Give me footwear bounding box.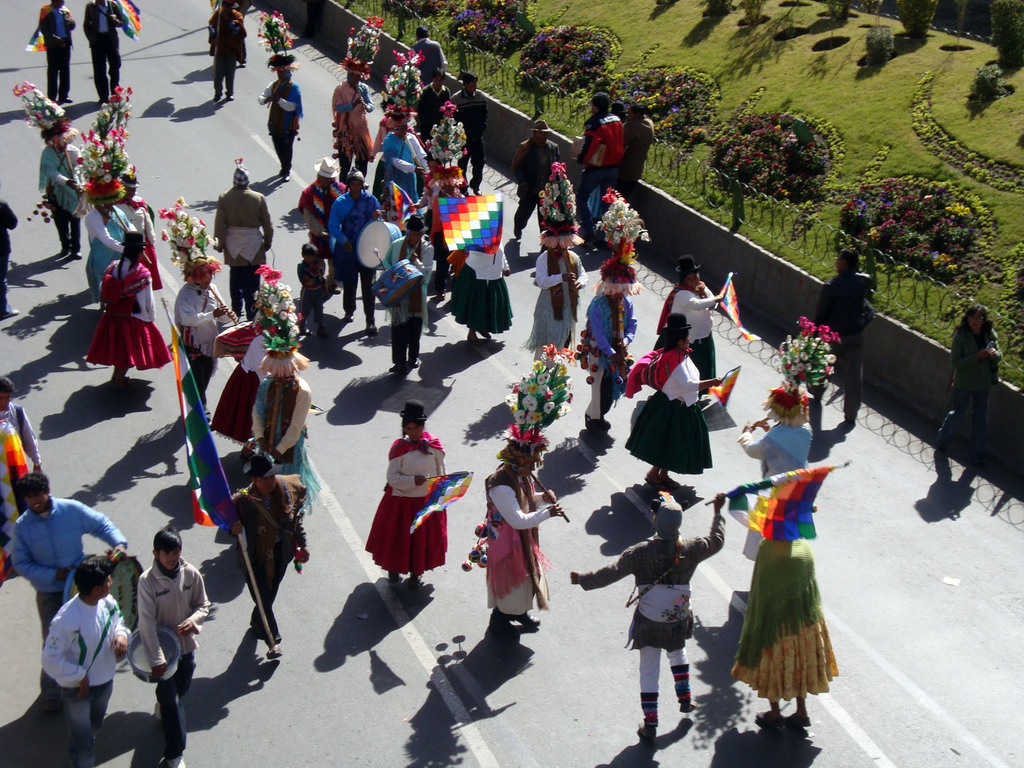
BBox(282, 169, 289, 181).
